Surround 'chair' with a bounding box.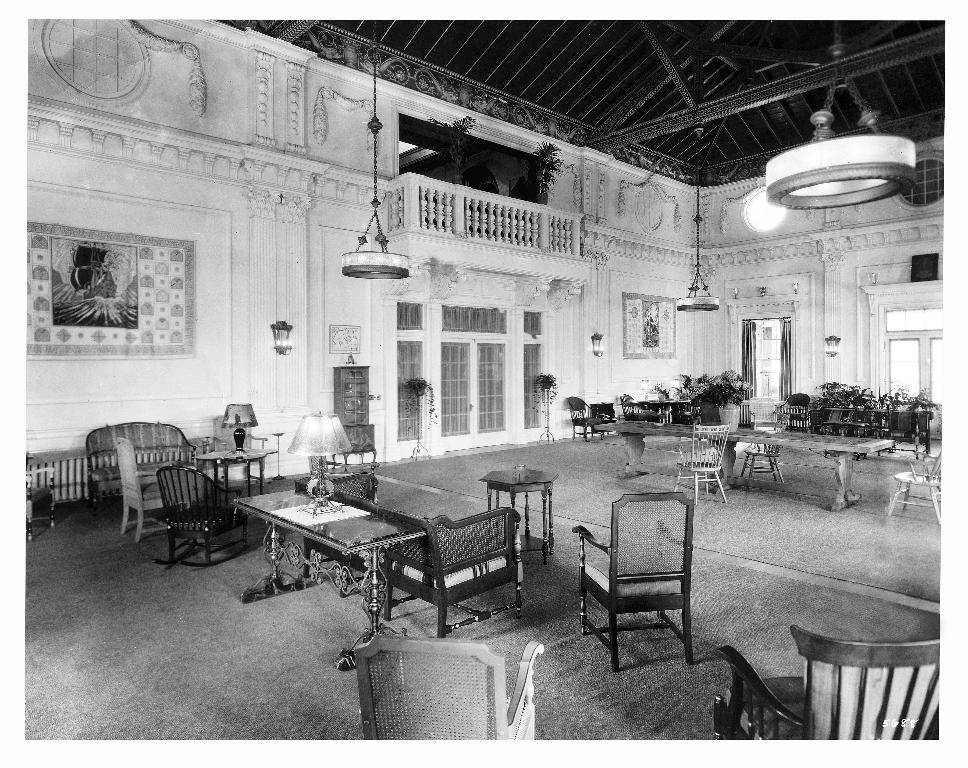
rect(114, 438, 193, 542).
